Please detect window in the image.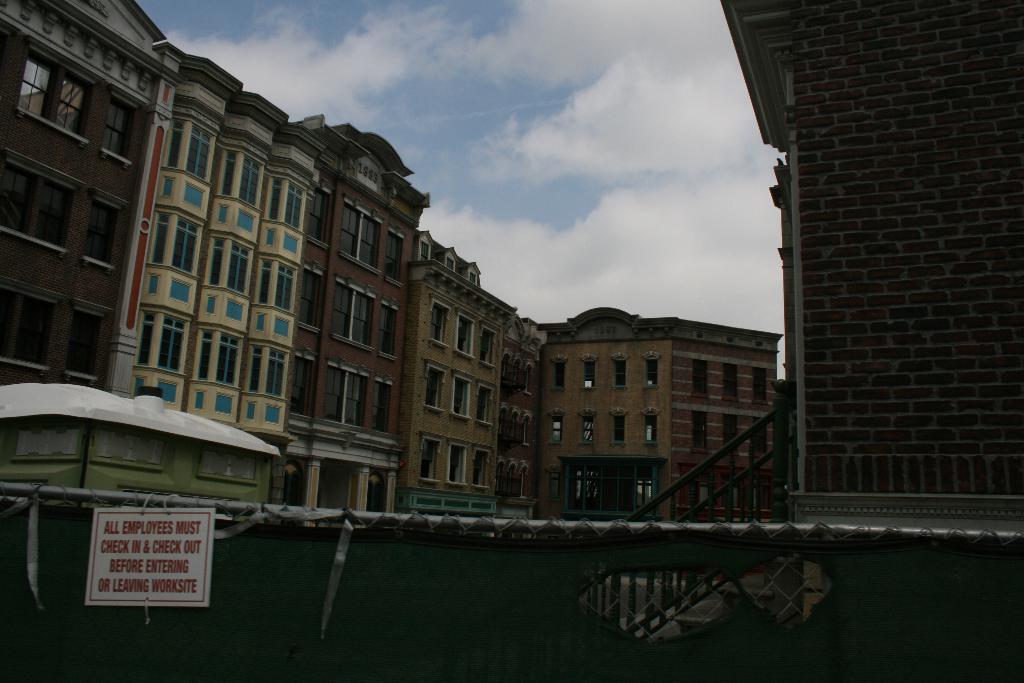
{"x1": 195, "y1": 329, "x2": 245, "y2": 390}.
